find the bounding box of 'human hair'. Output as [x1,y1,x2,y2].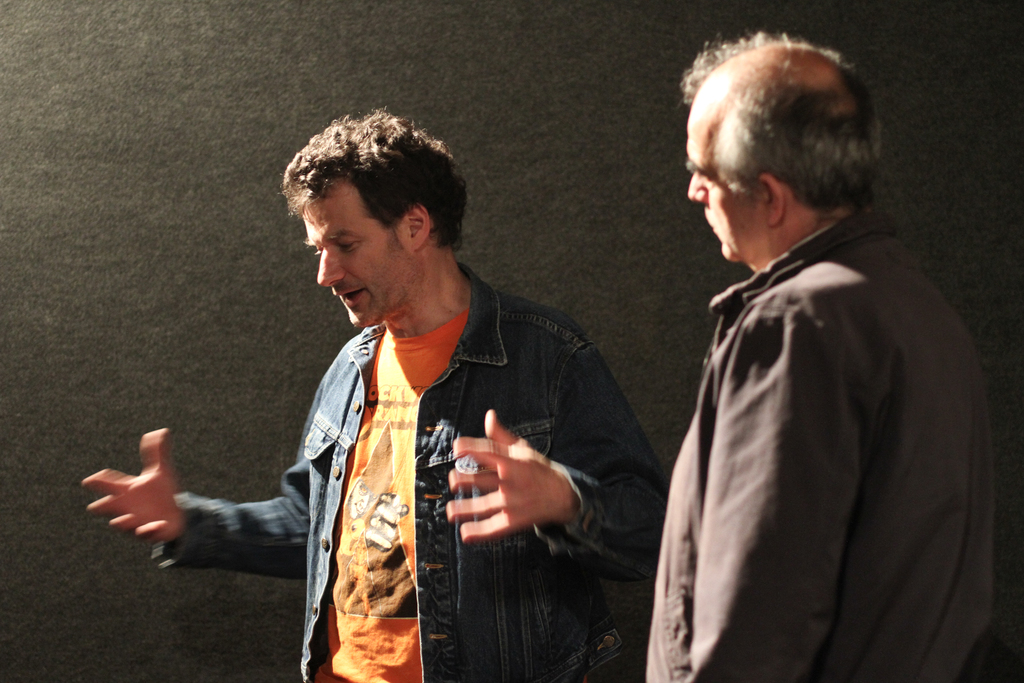
[269,105,462,279].
